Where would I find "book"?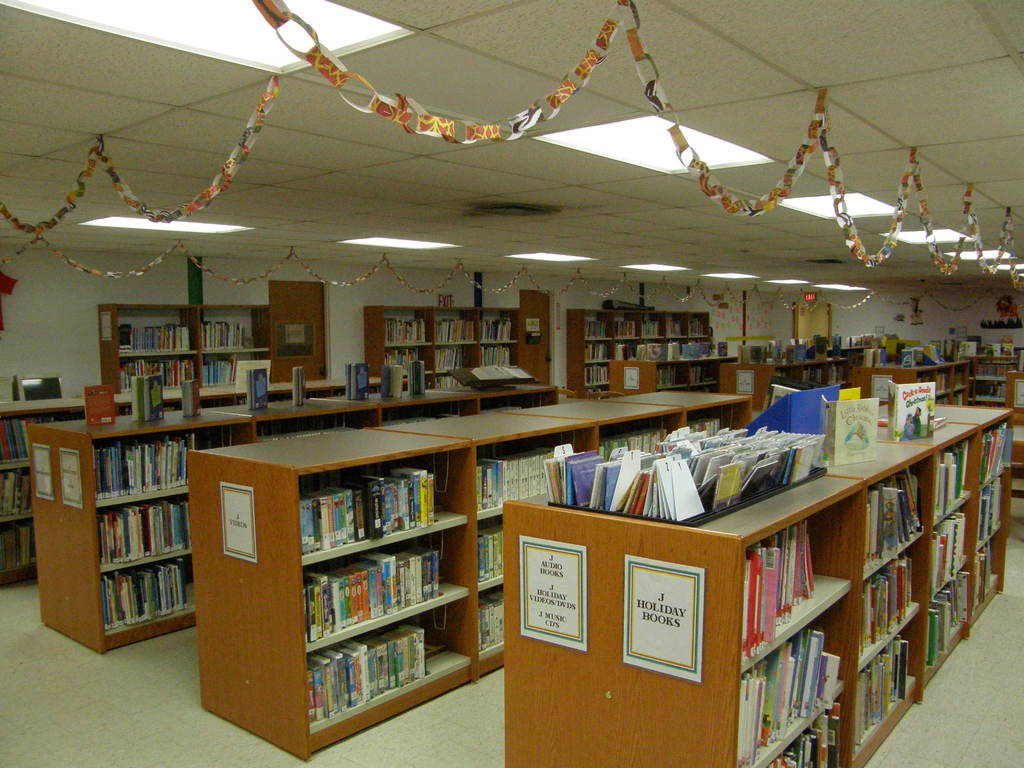
At (173,380,201,415).
